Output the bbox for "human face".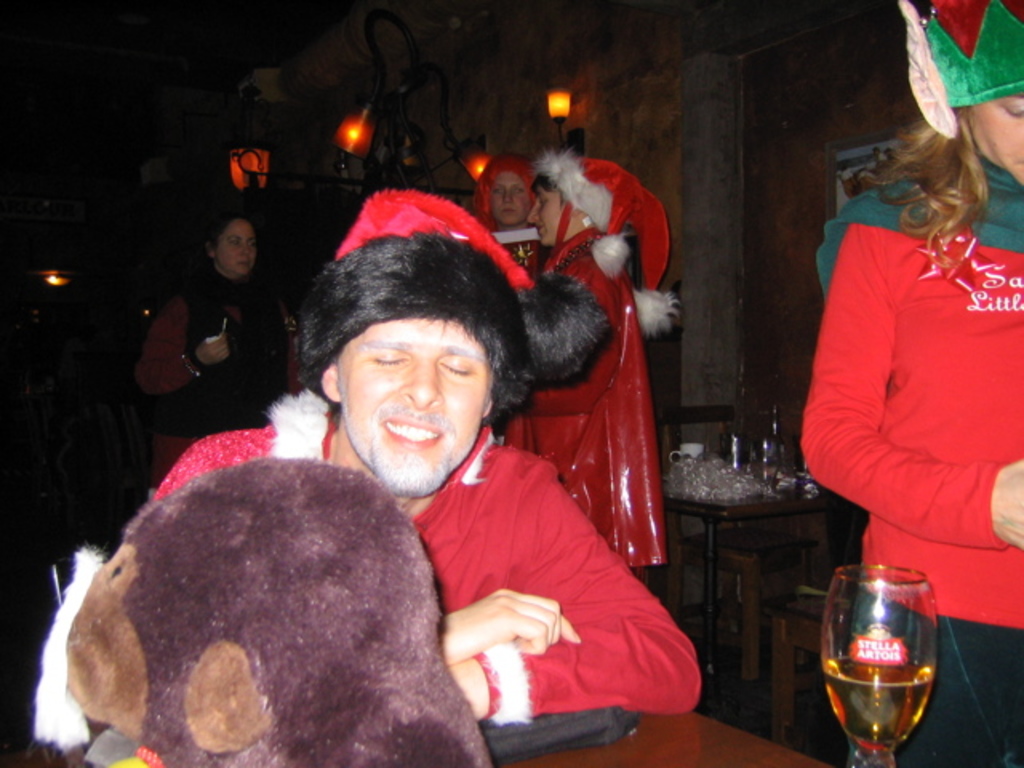
Rect(338, 317, 488, 501).
